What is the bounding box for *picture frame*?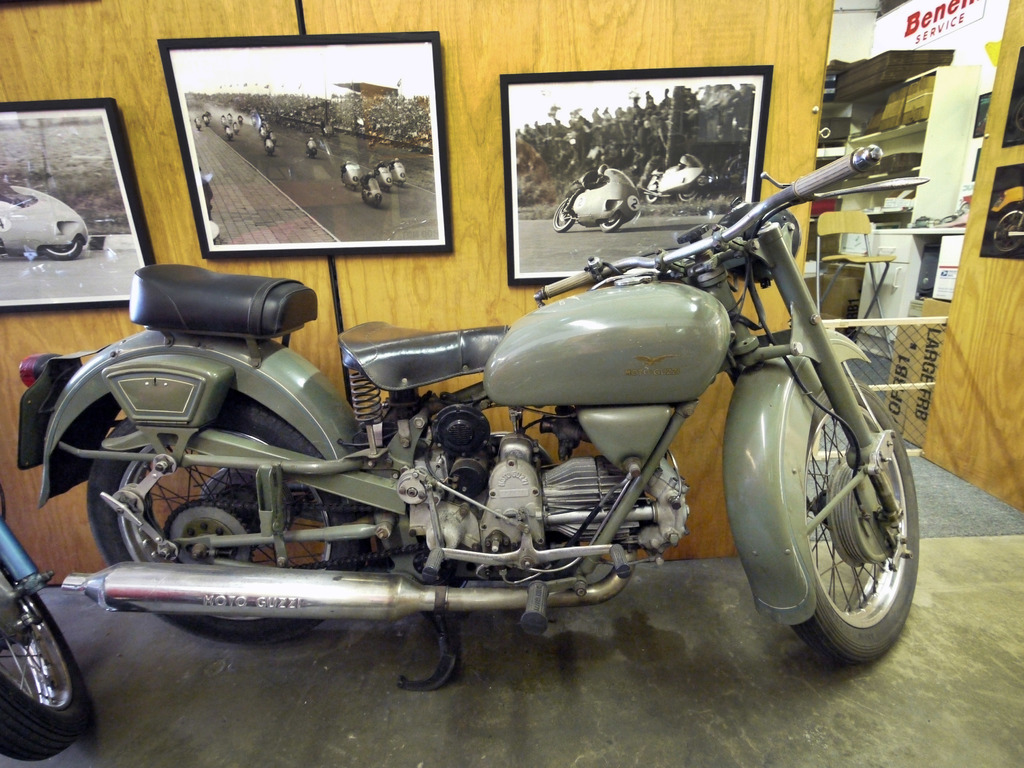
{"left": 0, "top": 94, "right": 164, "bottom": 315}.
